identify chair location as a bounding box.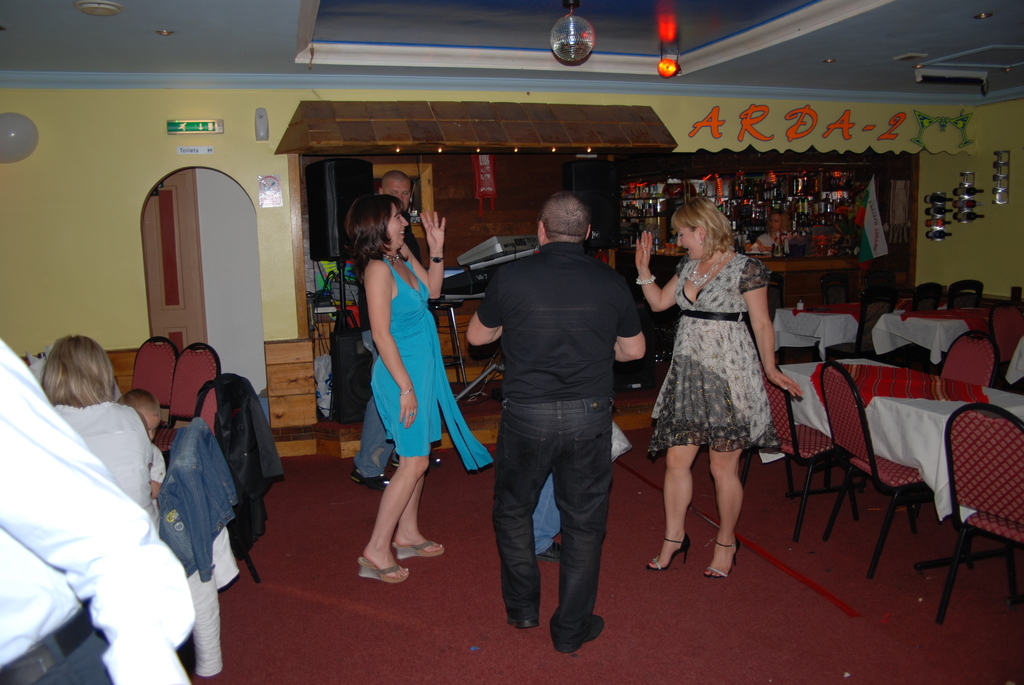
988/300/1023/381.
